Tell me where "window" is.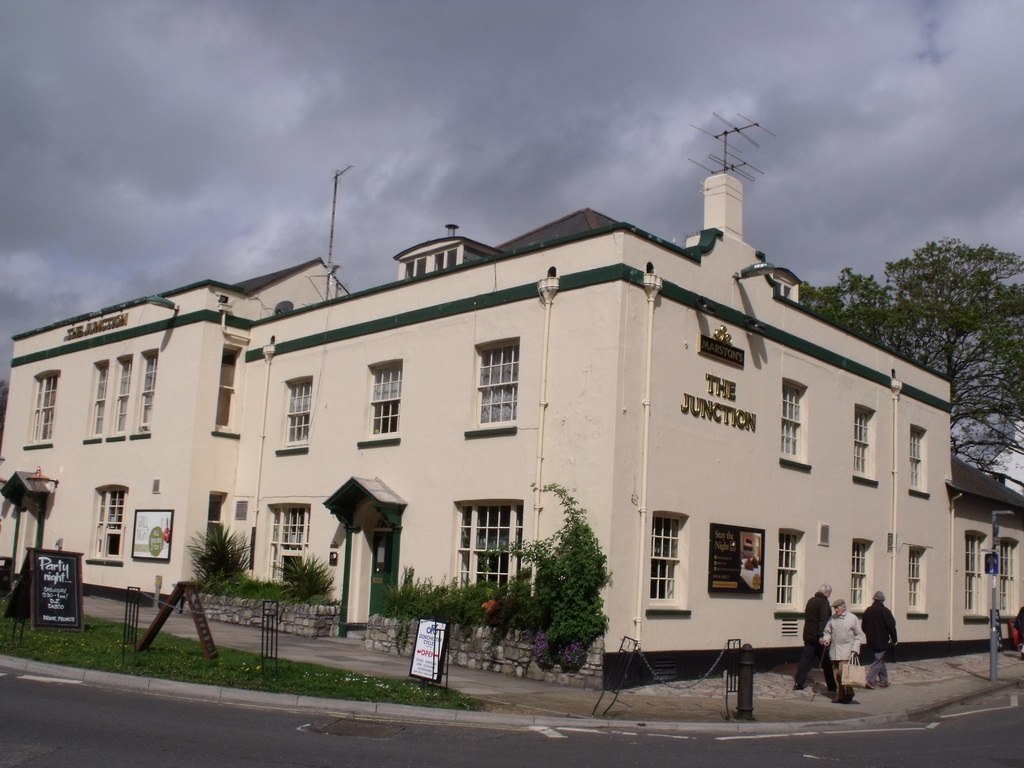
"window" is at 364 367 404 435.
